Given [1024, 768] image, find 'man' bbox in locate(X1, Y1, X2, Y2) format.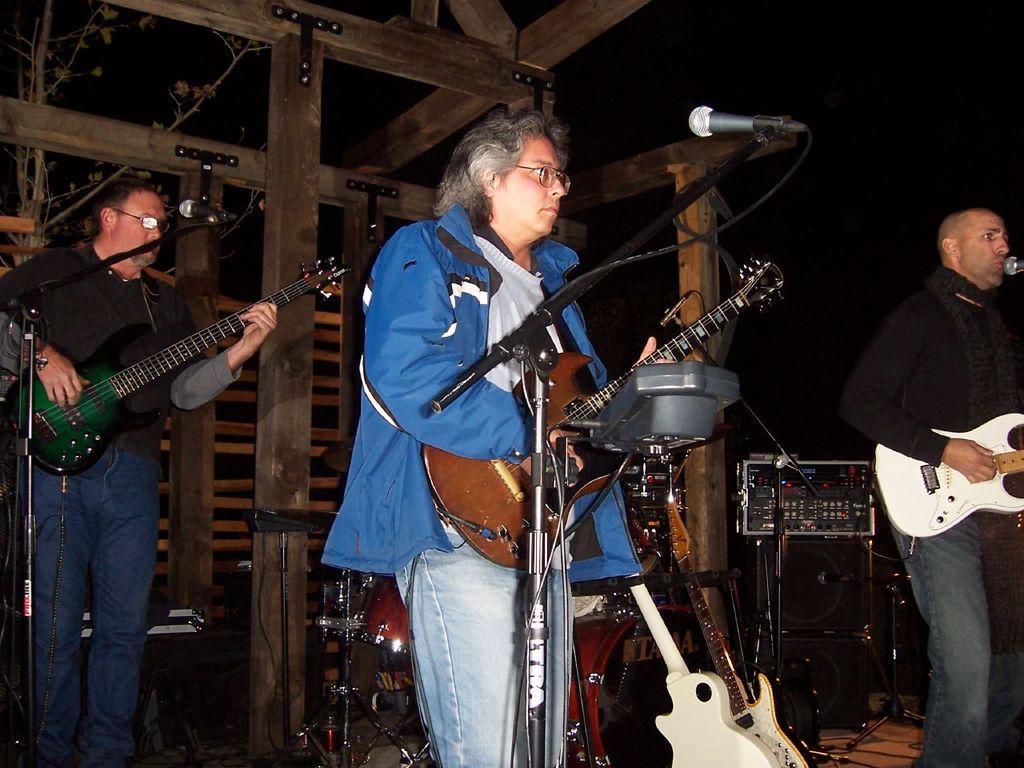
locate(331, 108, 694, 766).
